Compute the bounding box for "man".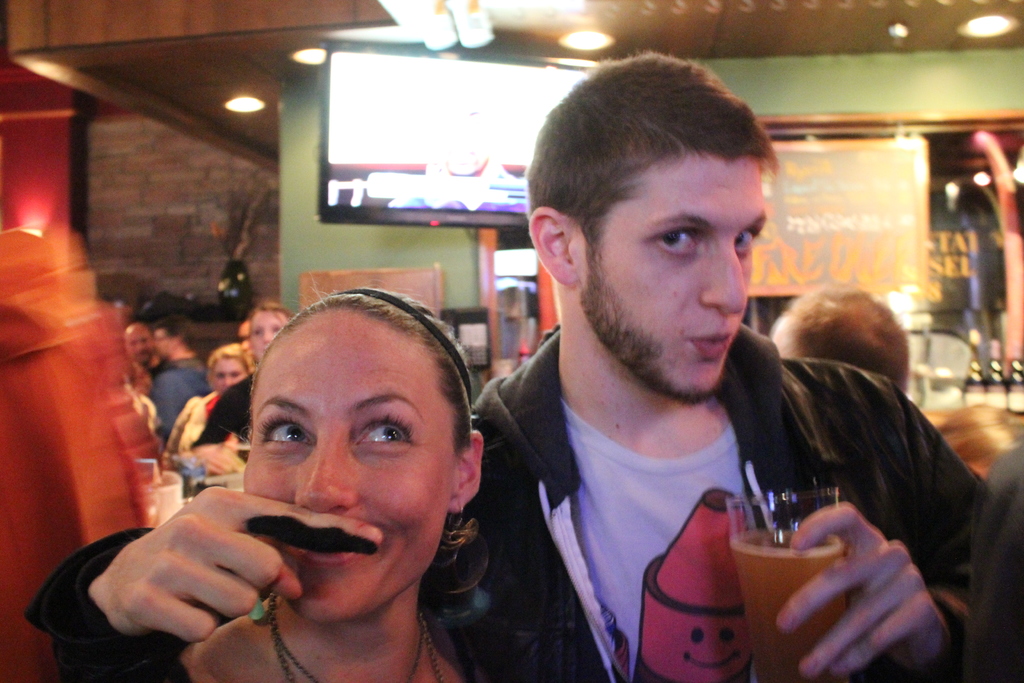
Rect(239, 321, 257, 361).
